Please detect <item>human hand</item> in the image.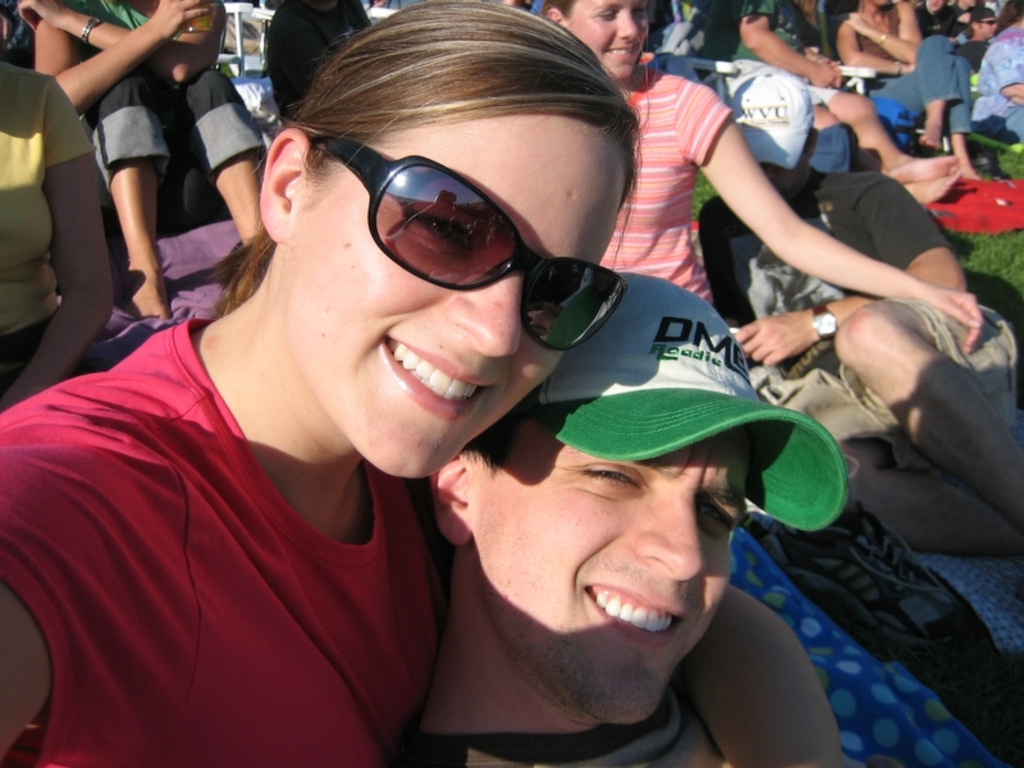
897, 60, 916, 74.
